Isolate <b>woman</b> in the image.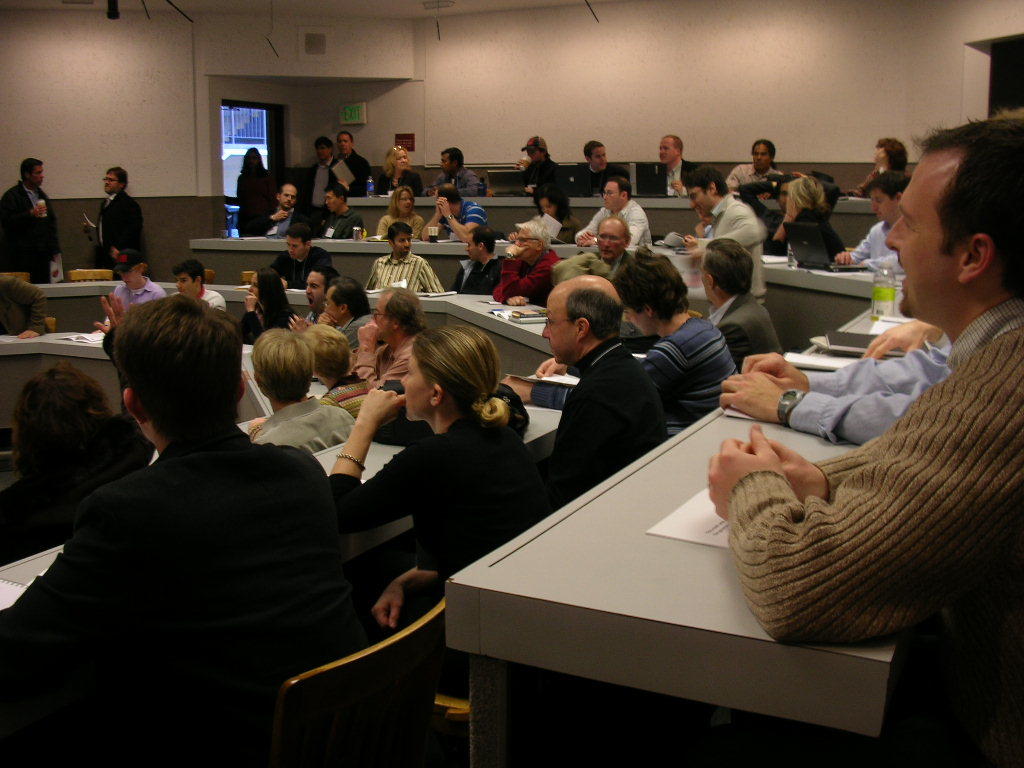
Isolated region: bbox(506, 183, 585, 244).
